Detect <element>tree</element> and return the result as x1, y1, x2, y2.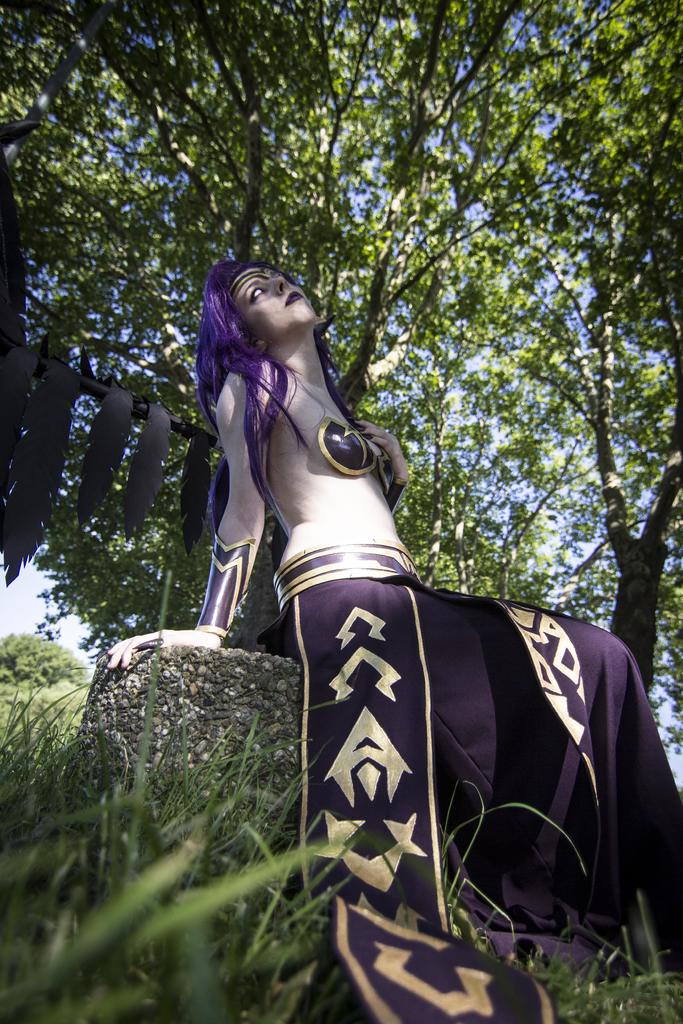
0, 0, 448, 665.
